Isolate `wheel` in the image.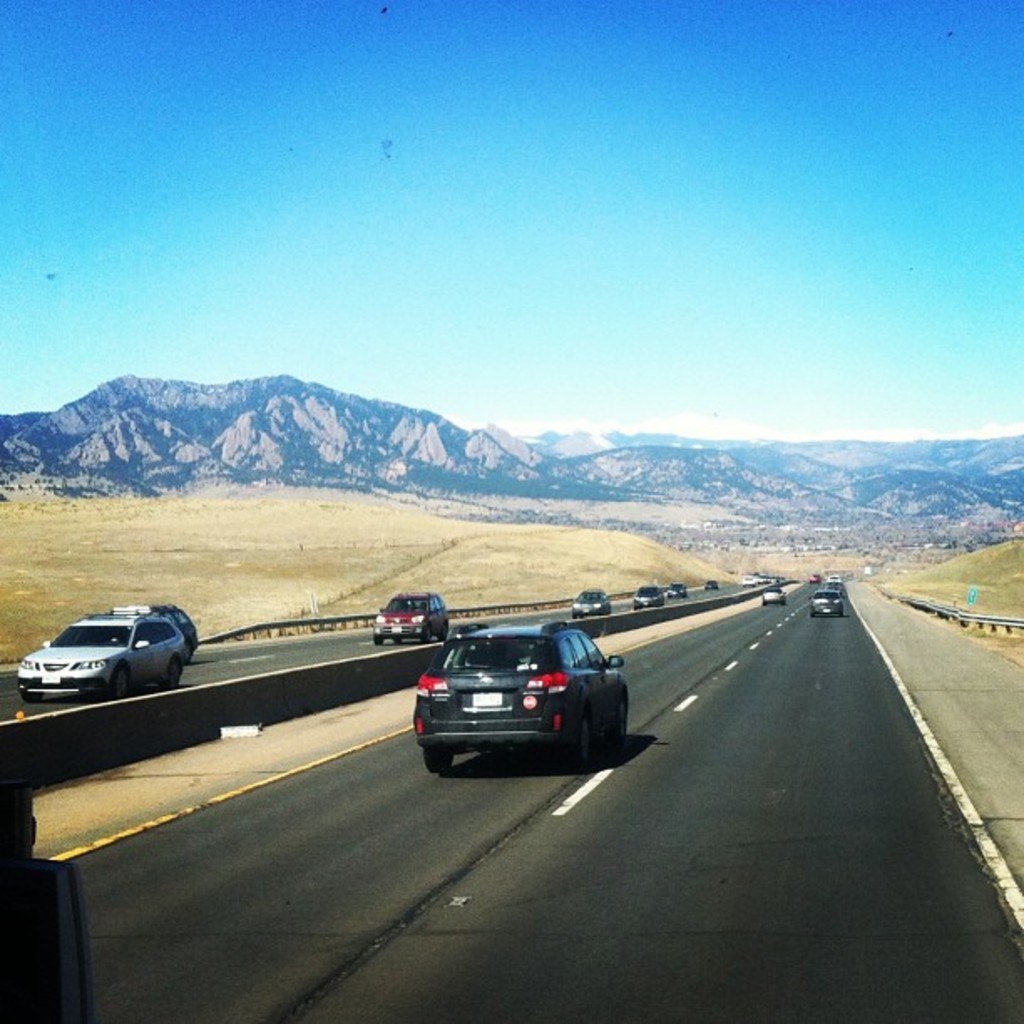
Isolated region: (left=105, top=663, right=137, bottom=694).
